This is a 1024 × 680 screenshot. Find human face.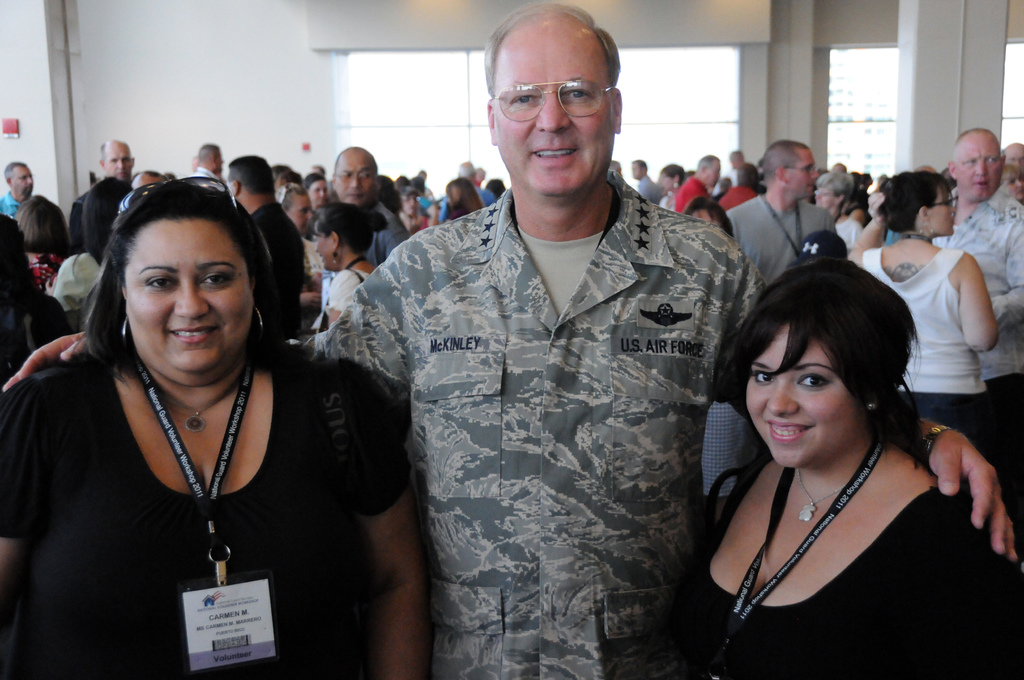
Bounding box: (659, 172, 673, 193).
